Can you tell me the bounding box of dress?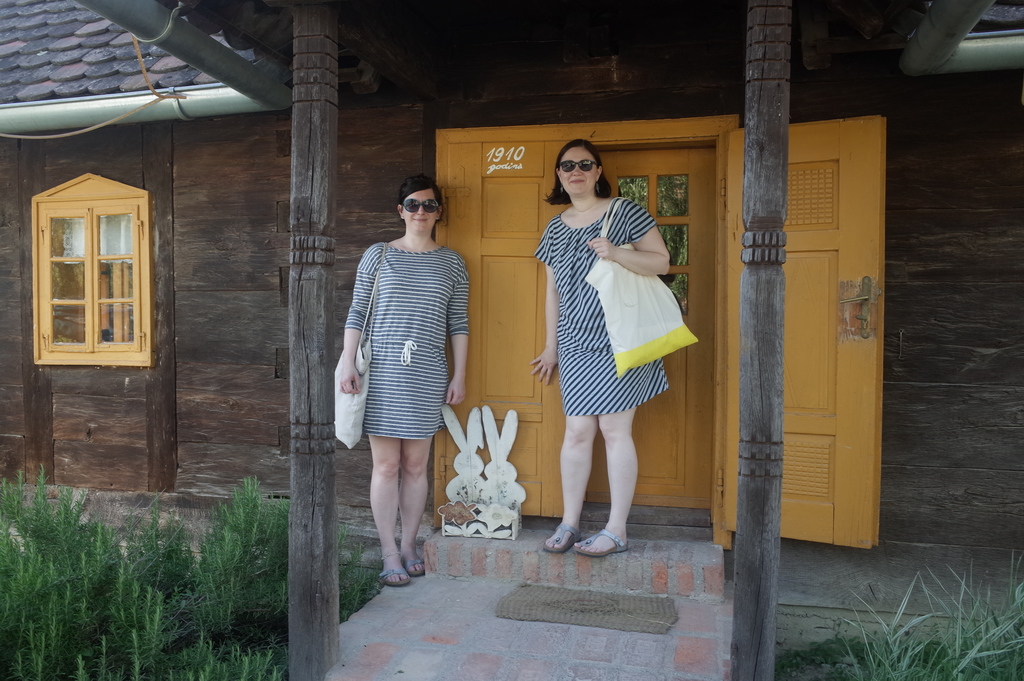
bbox=[534, 198, 670, 418].
